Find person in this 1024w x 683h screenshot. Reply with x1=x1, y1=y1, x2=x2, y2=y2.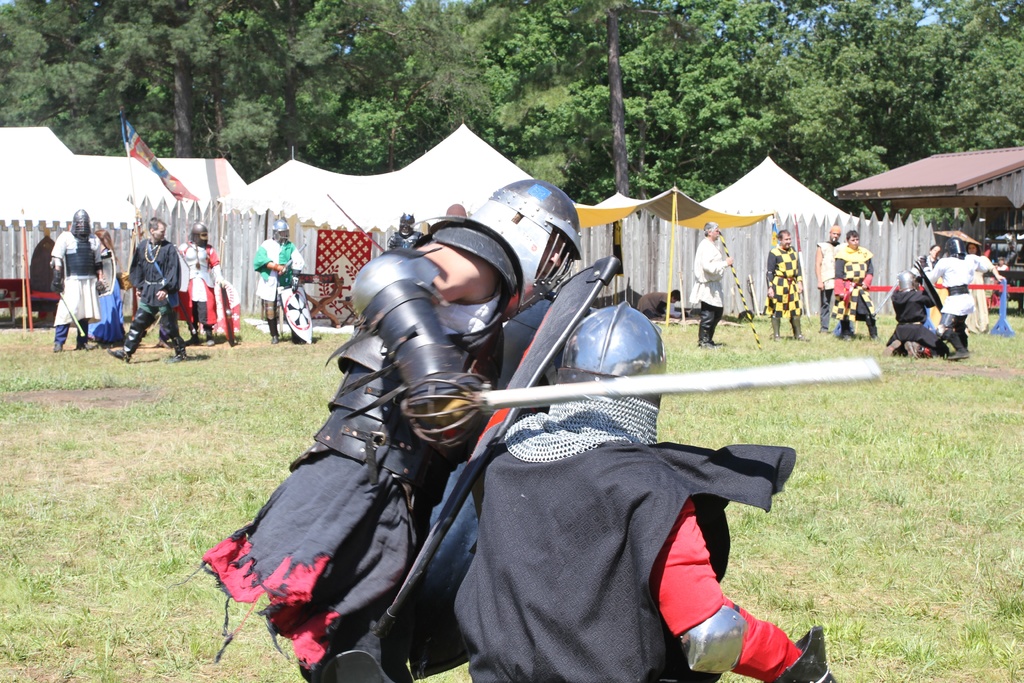
x1=767, y1=227, x2=808, y2=340.
